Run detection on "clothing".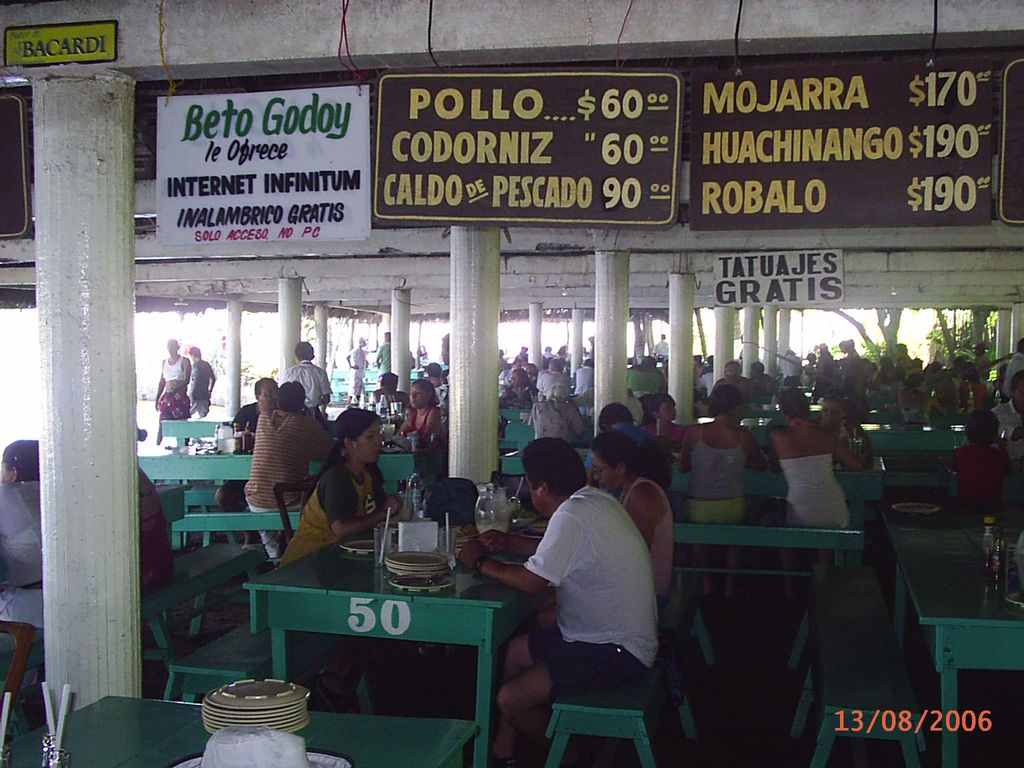
Result: 617,476,678,614.
